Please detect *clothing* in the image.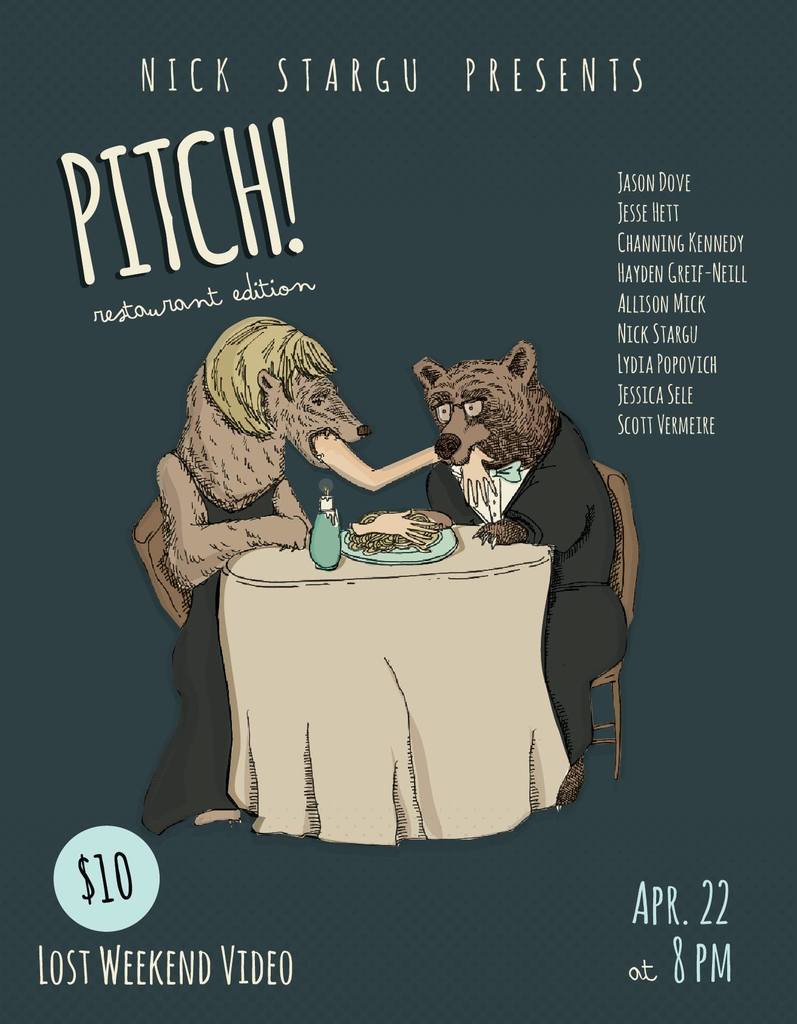
138 451 288 840.
